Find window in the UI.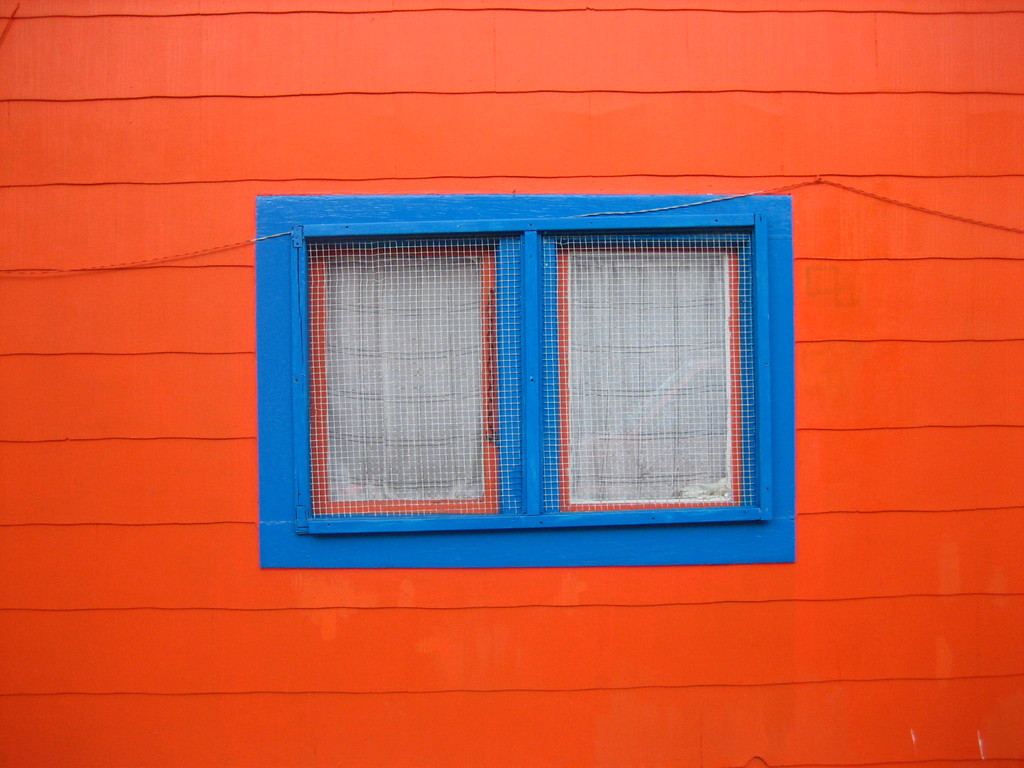
UI element at (253,184,788,568).
